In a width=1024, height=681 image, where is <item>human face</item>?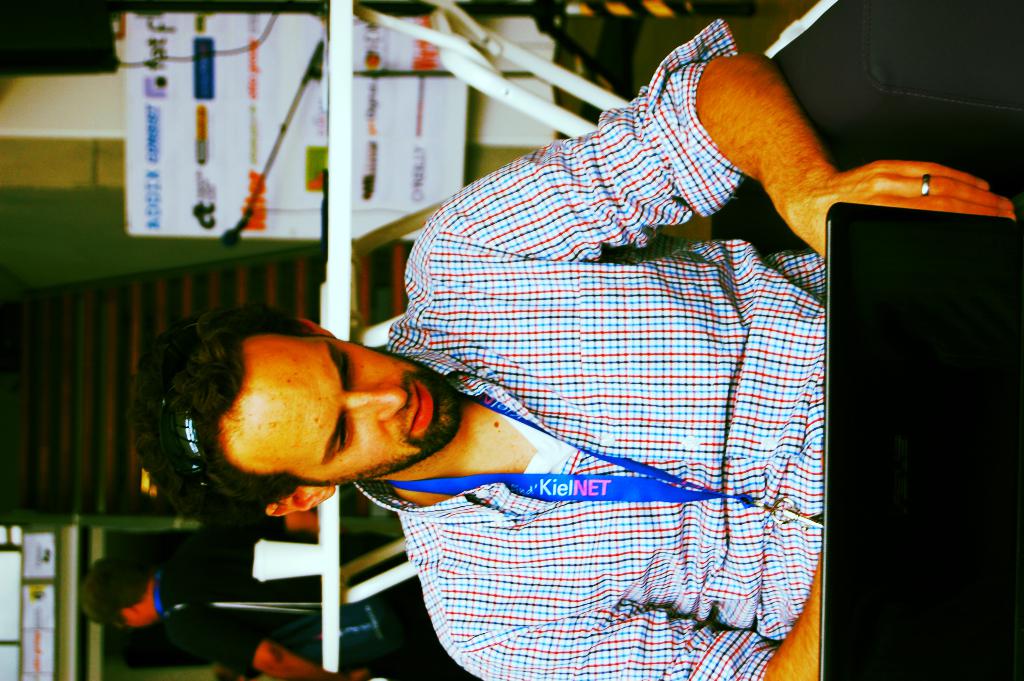
pyautogui.locateOnScreen(212, 331, 468, 485).
